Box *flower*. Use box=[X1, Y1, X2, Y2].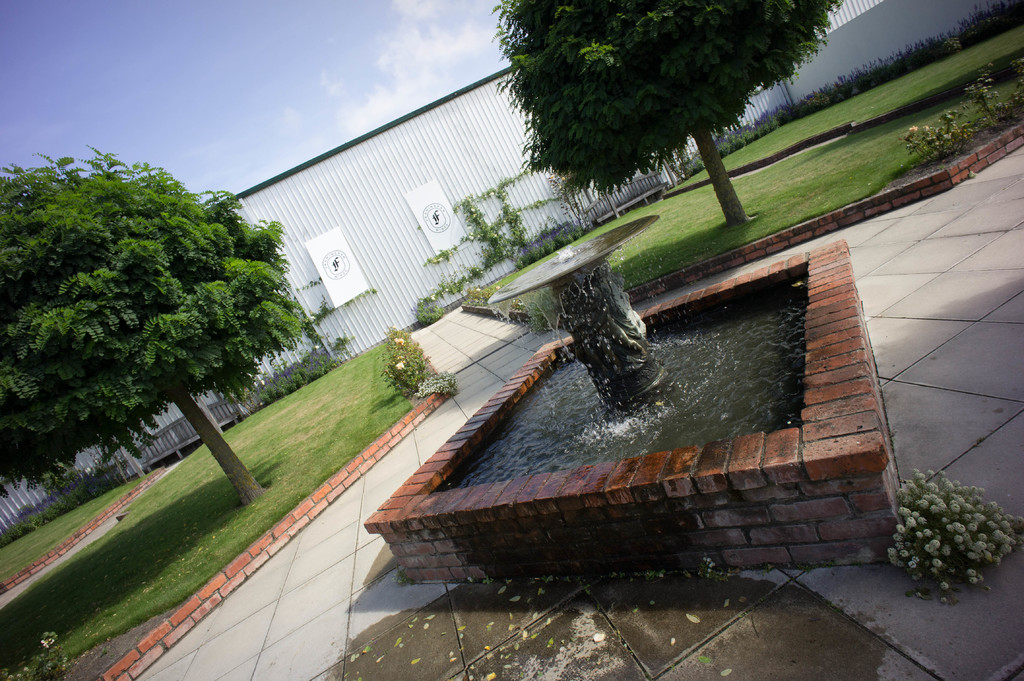
box=[260, 378, 264, 385].
